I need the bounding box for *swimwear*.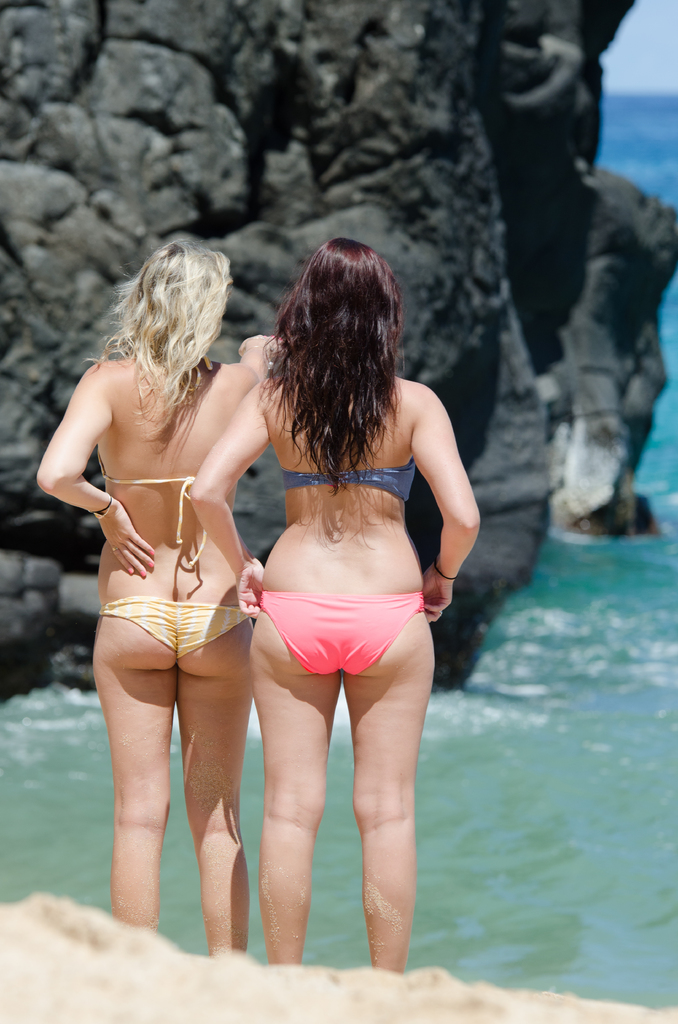
Here it is: 190/239/480/972.
